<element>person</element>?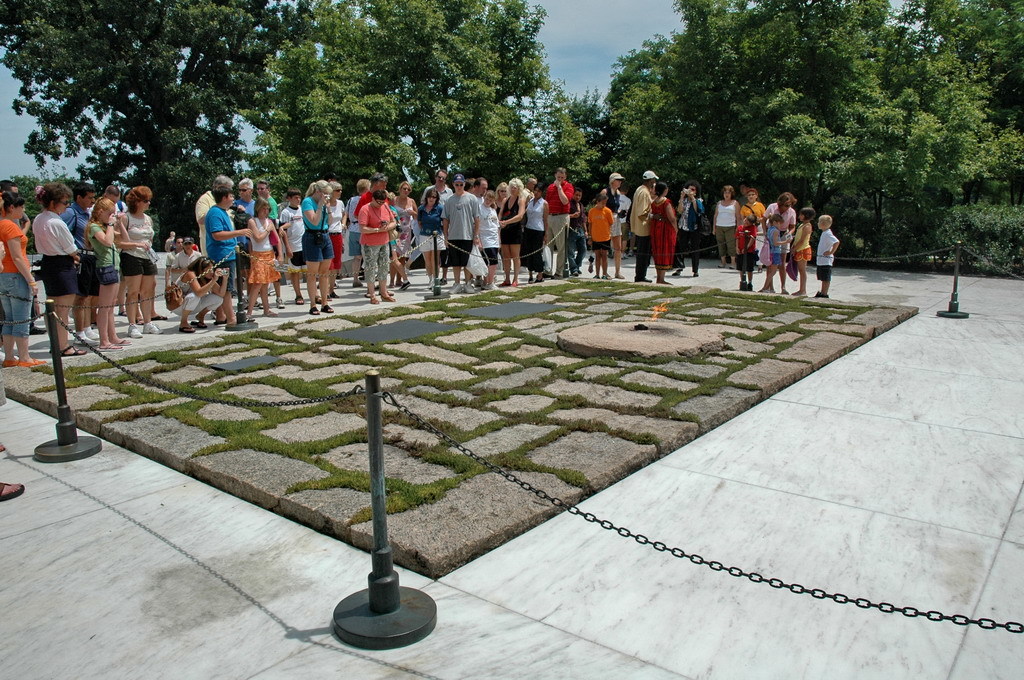
bbox(784, 204, 818, 297)
